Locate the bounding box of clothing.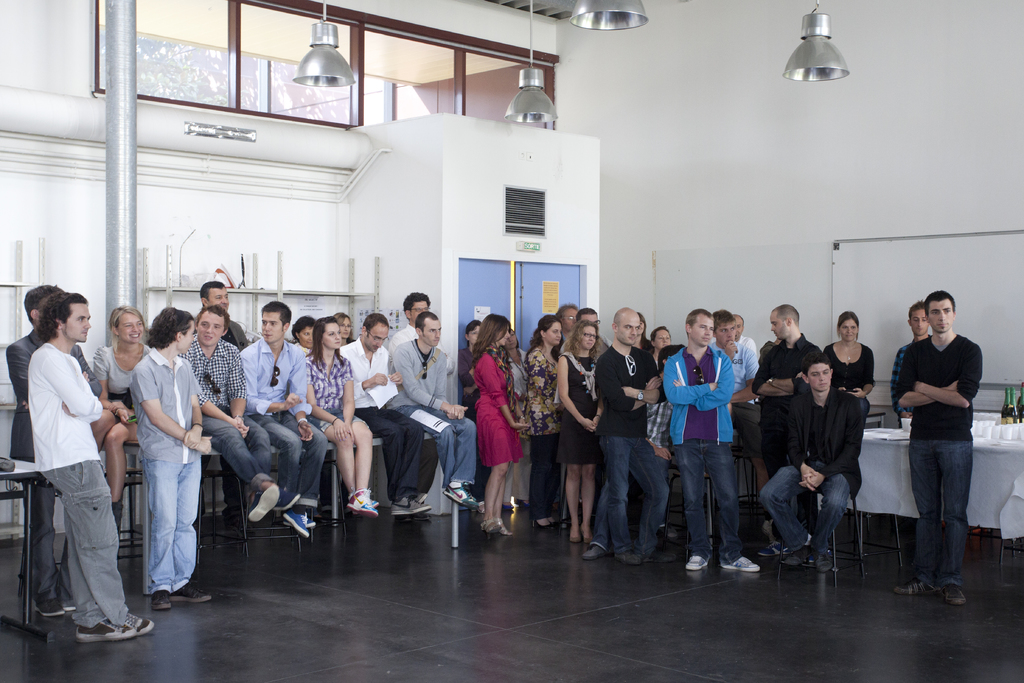
Bounding box: Rect(595, 344, 667, 552).
